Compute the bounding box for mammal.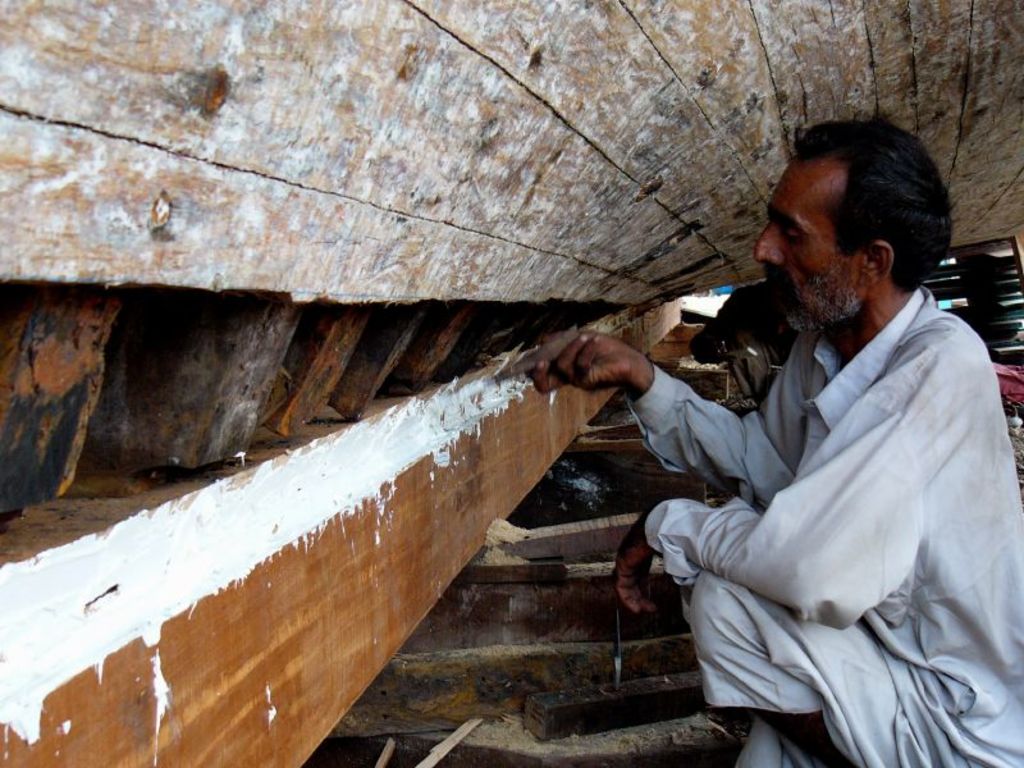
rect(658, 154, 1012, 767).
